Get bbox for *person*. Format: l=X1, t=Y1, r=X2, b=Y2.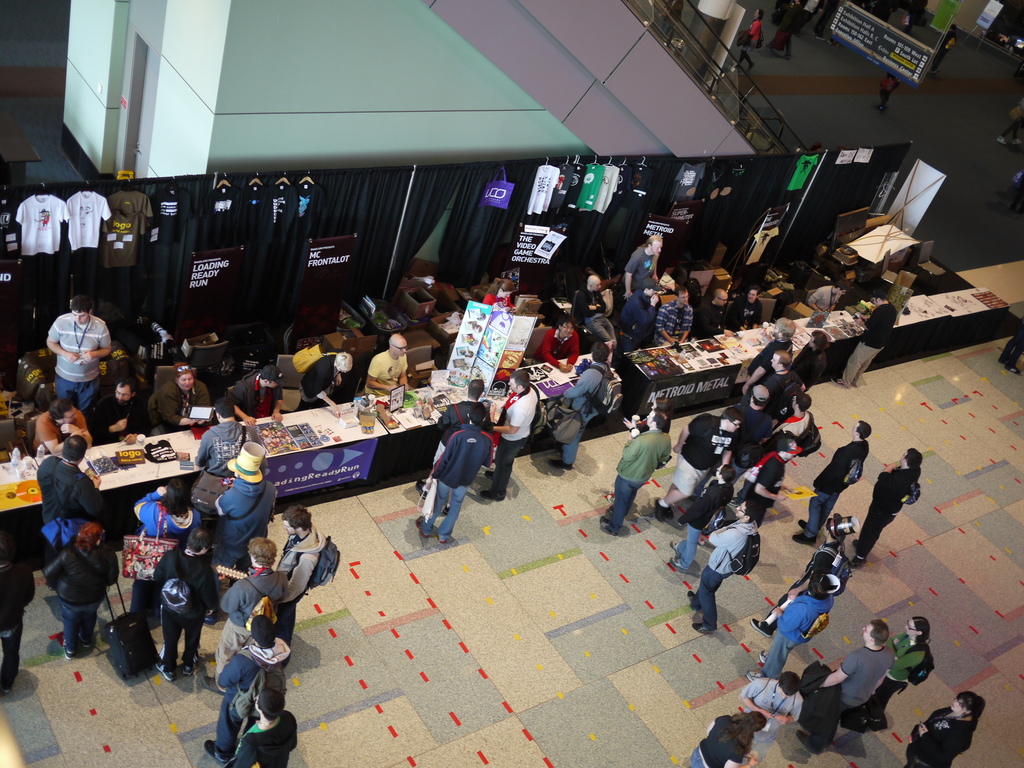
l=221, t=363, r=285, b=422.
